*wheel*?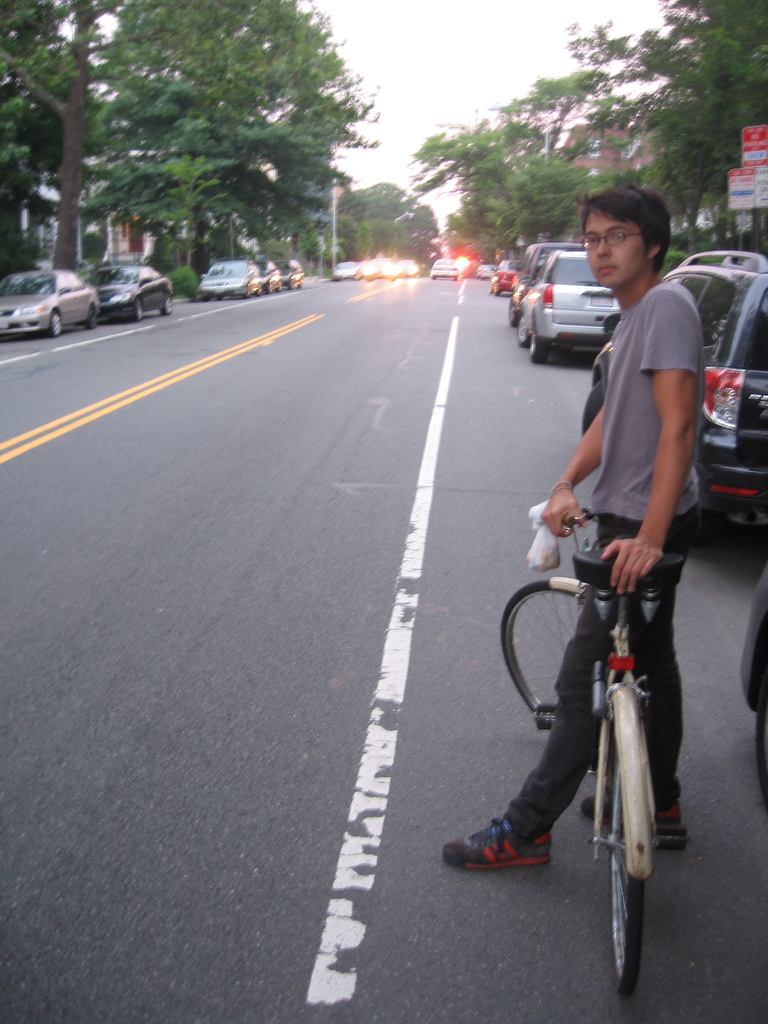
x1=50, y1=309, x2=60, y2=337
